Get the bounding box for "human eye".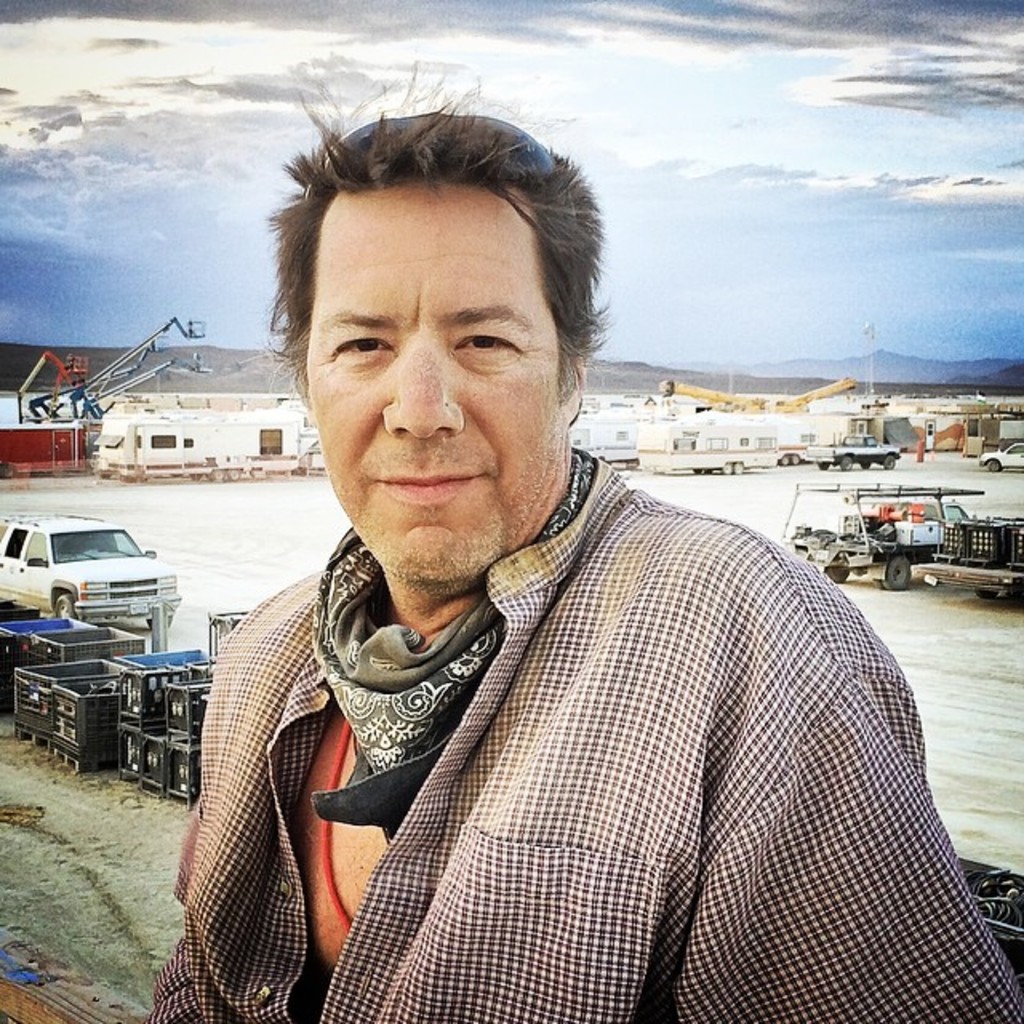
(446, 323, 522, 363).
